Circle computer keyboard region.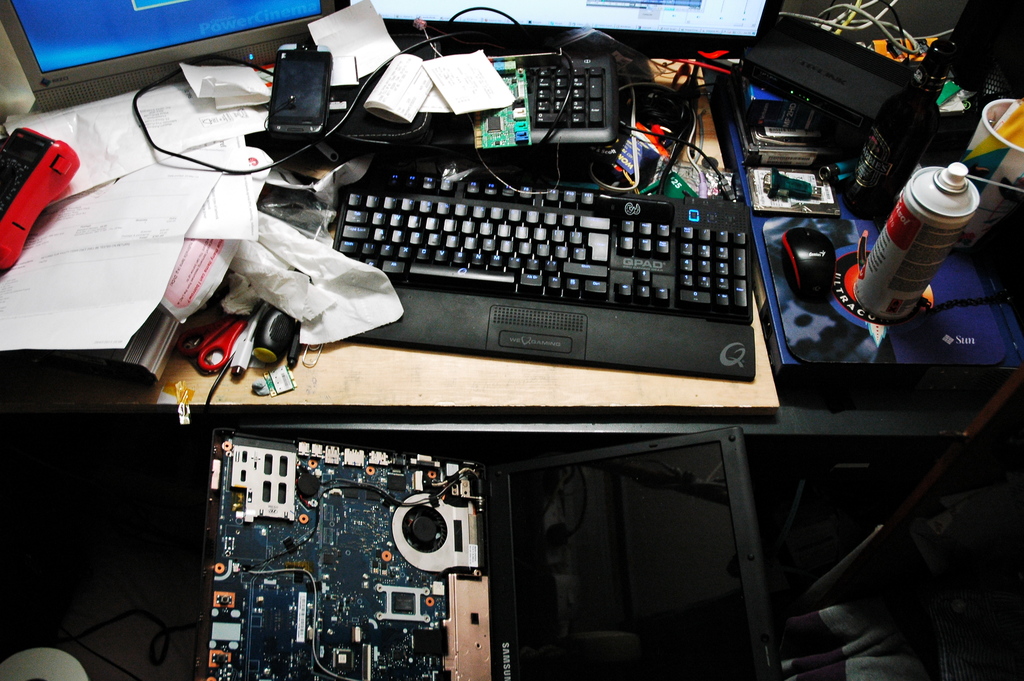
Region: region(424, 54, 621, 144).
